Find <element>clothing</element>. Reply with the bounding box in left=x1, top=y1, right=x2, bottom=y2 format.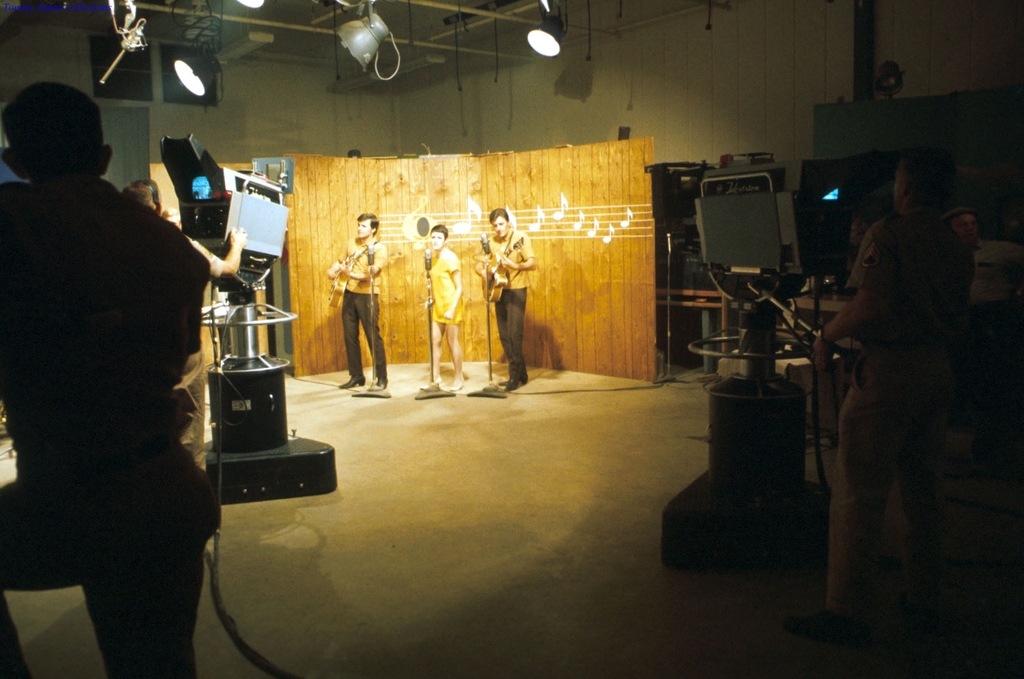
left=813, top=144, right=989, bottom=619.
